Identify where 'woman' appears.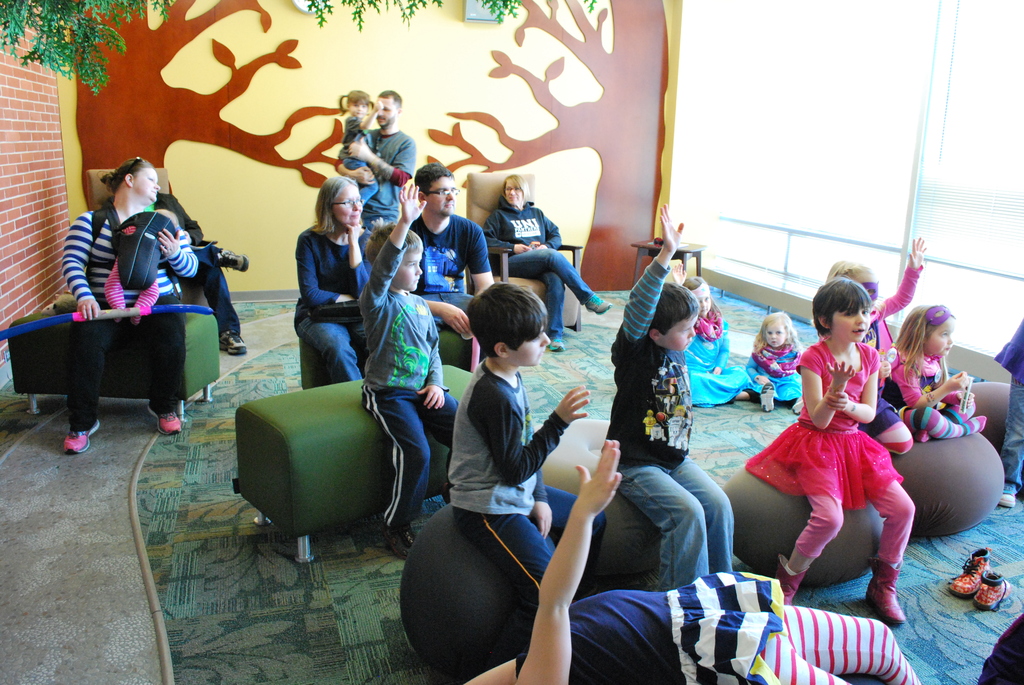
Appears at region(479, 171, 612, 350).
